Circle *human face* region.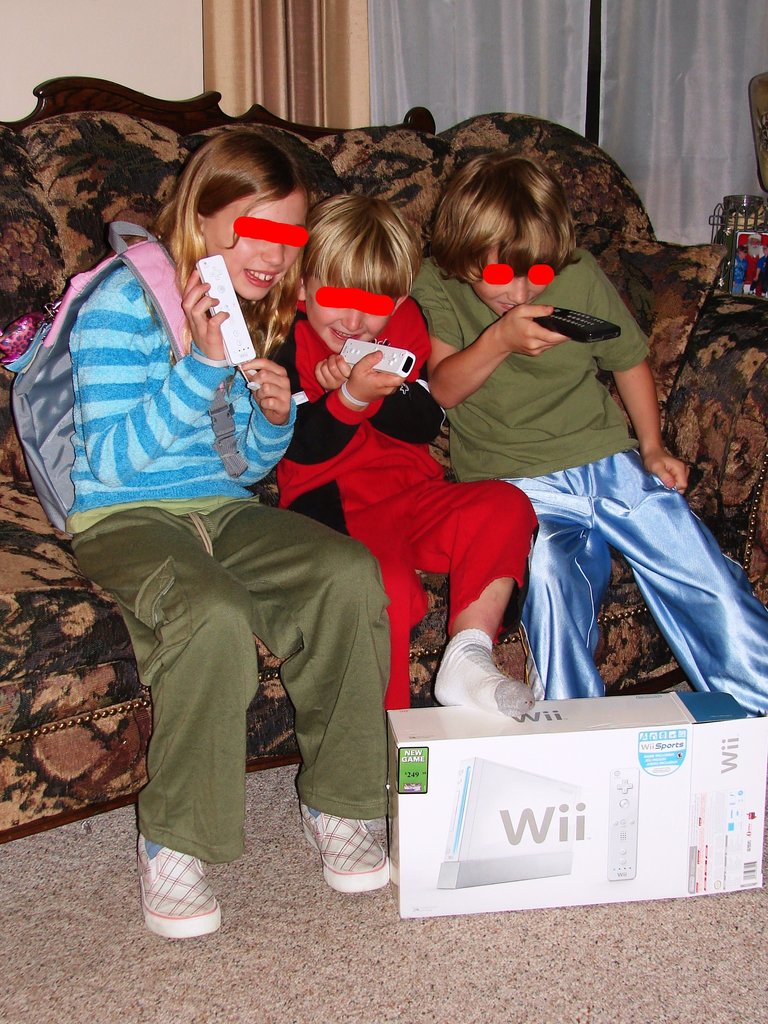
Region: left=200, top=188, right=312, bottom=300.
